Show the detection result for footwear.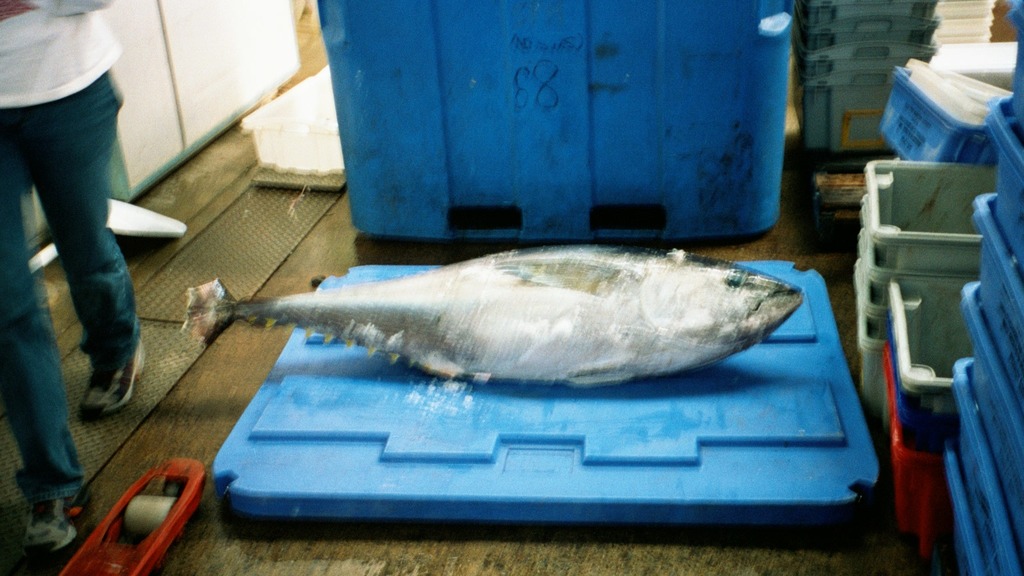
pyautogui.locateOnScreen(5, 475, 79, 551).
